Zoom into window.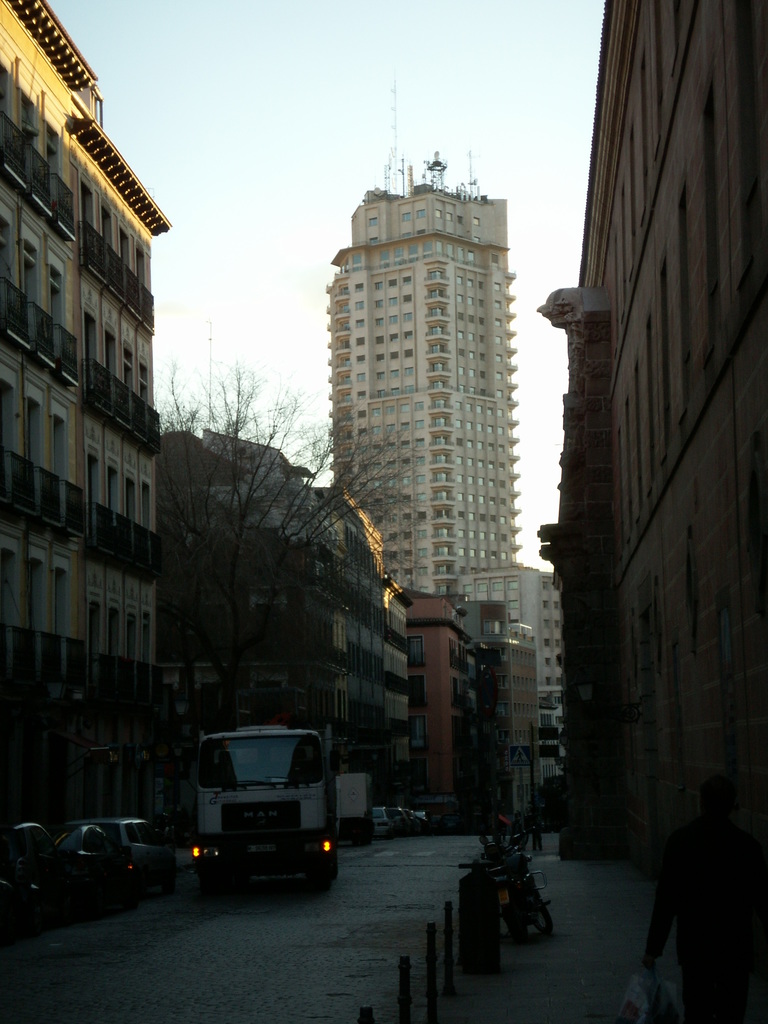
Zoom target: bbox=[19, 100, 35, 186].
